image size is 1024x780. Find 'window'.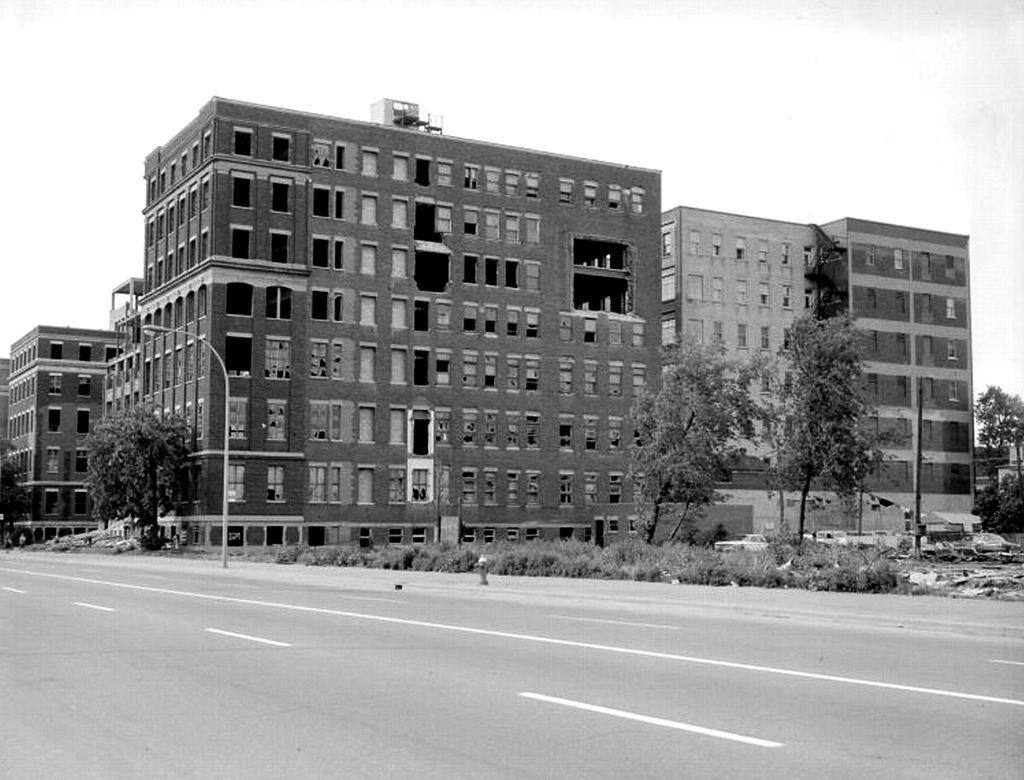
locate(461, 471, 476, 506).
